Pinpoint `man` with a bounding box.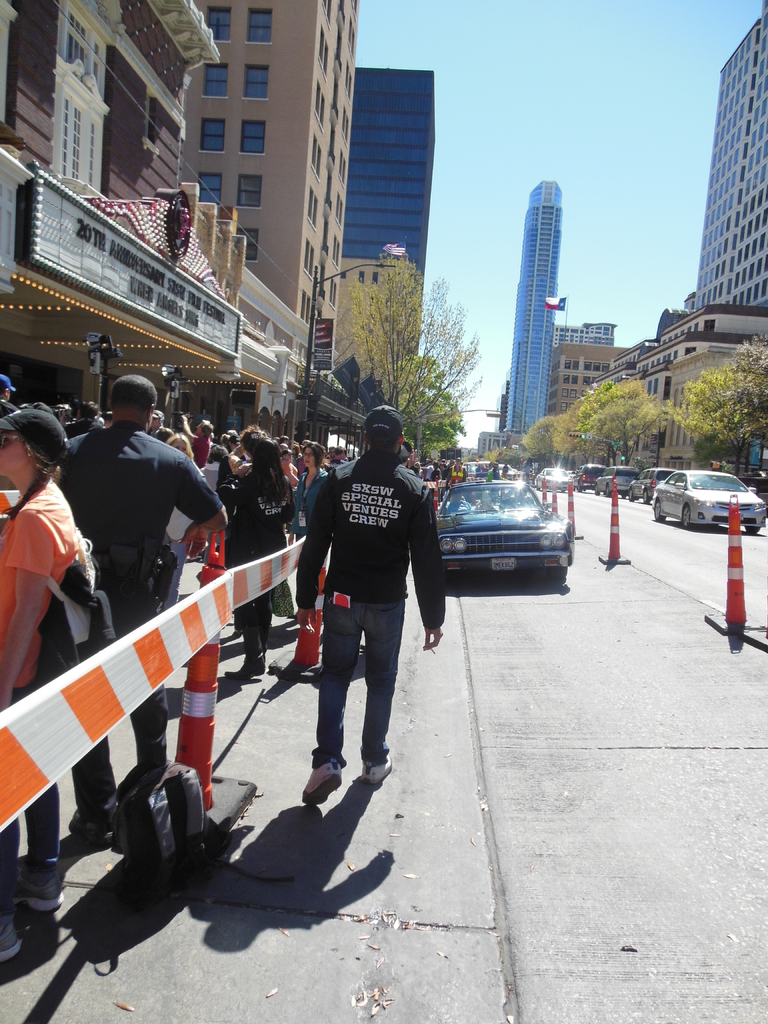
bbox=(288, 405, 438, 820).
